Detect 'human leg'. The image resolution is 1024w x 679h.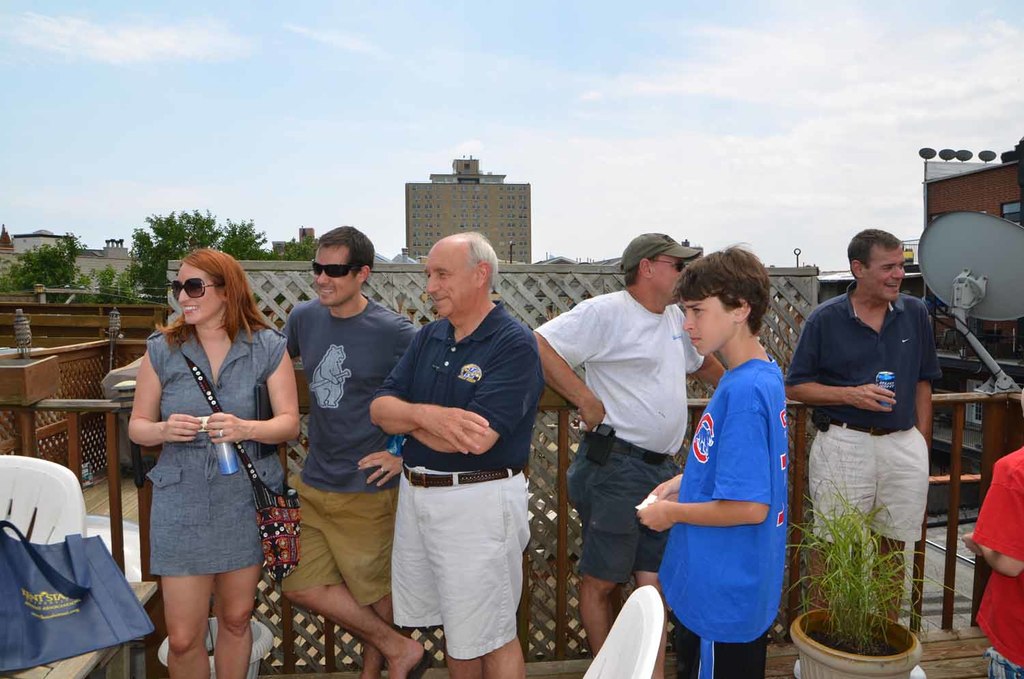
bbox=(210, 466, 262, 678).
